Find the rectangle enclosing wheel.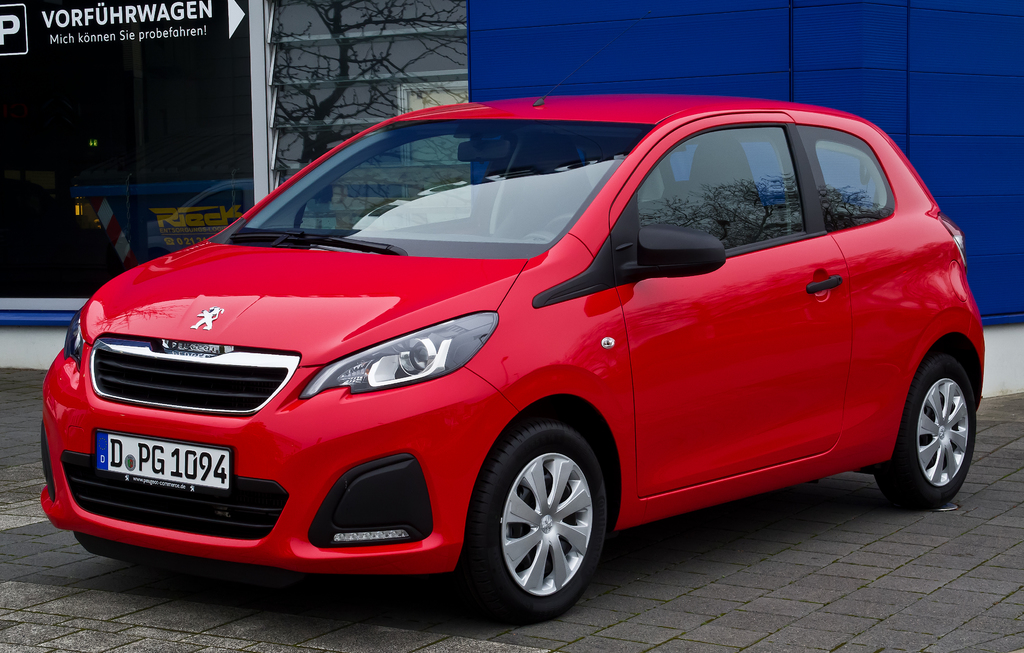
Rect(73, 532, 170, 567).
